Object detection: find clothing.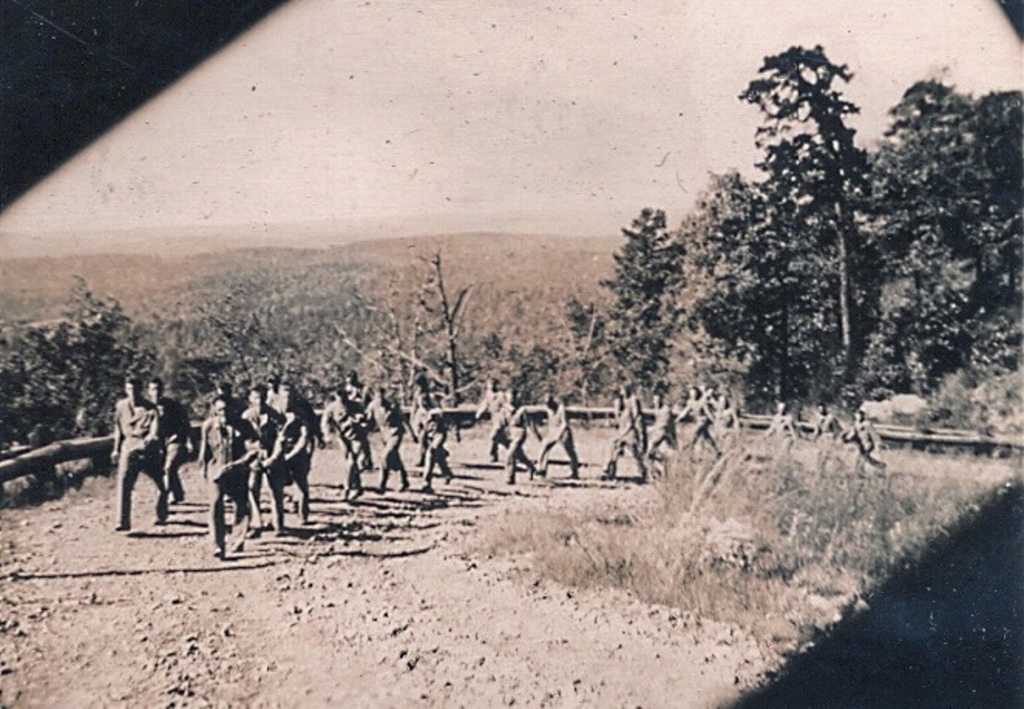
bbox(686, 409, 724, 454).
